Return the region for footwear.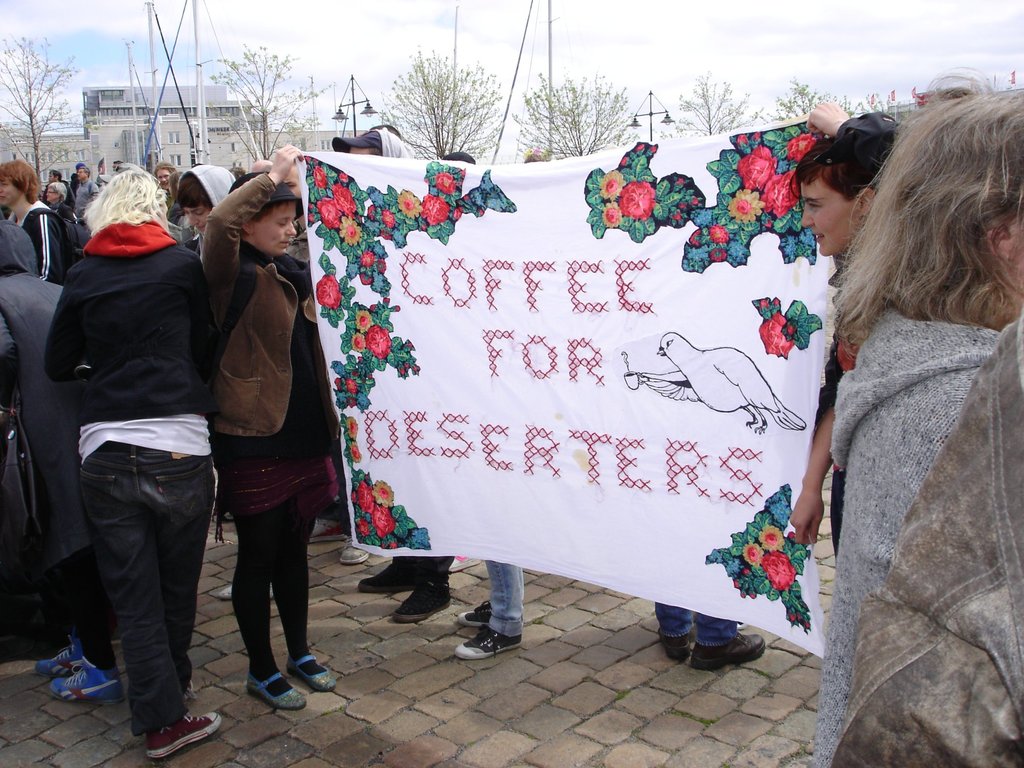
rect(691, 627, 776, 671).
